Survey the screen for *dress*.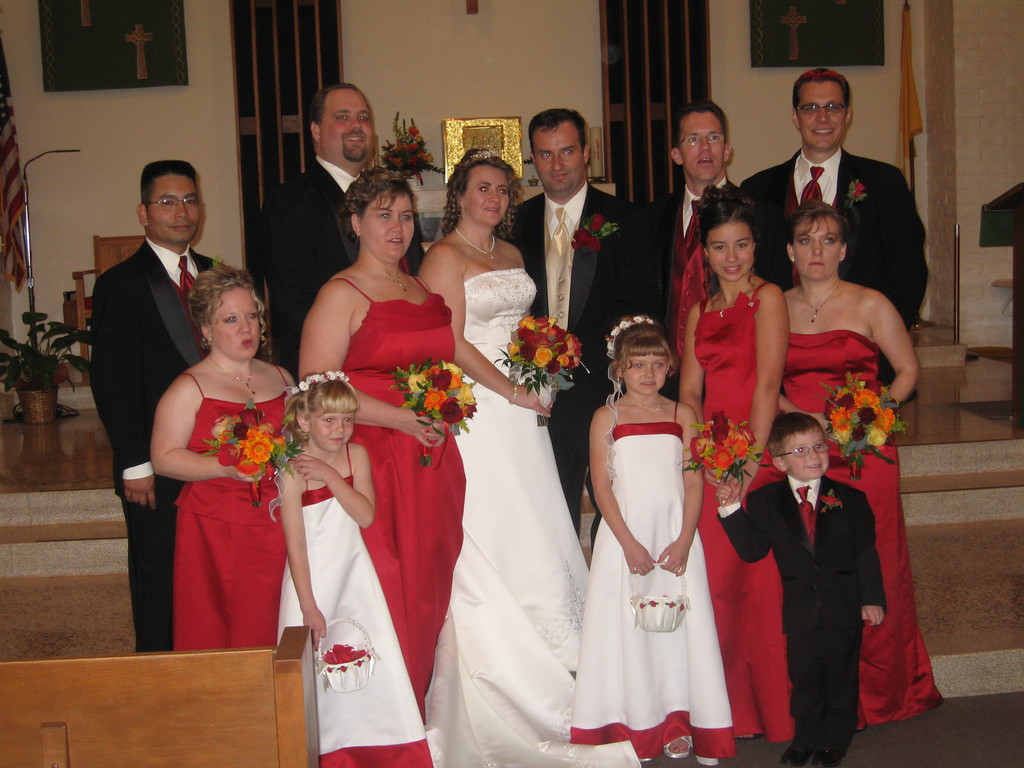
Survey found: BBox(423, 271, 649, 767).
